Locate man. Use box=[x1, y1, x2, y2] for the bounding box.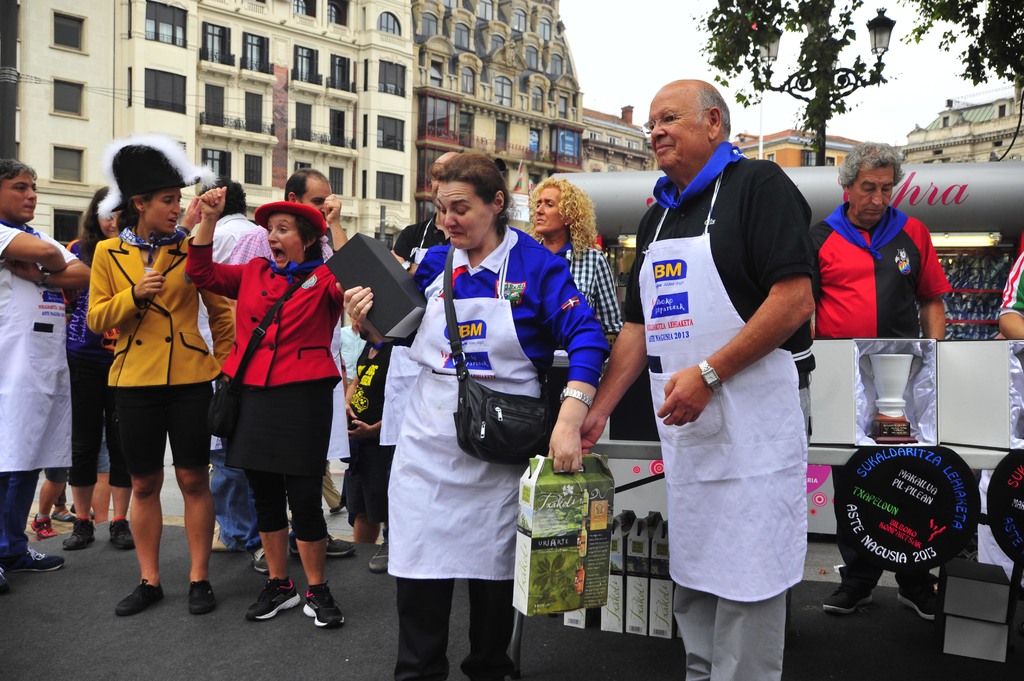
box=[191, 168, 261, 531].
